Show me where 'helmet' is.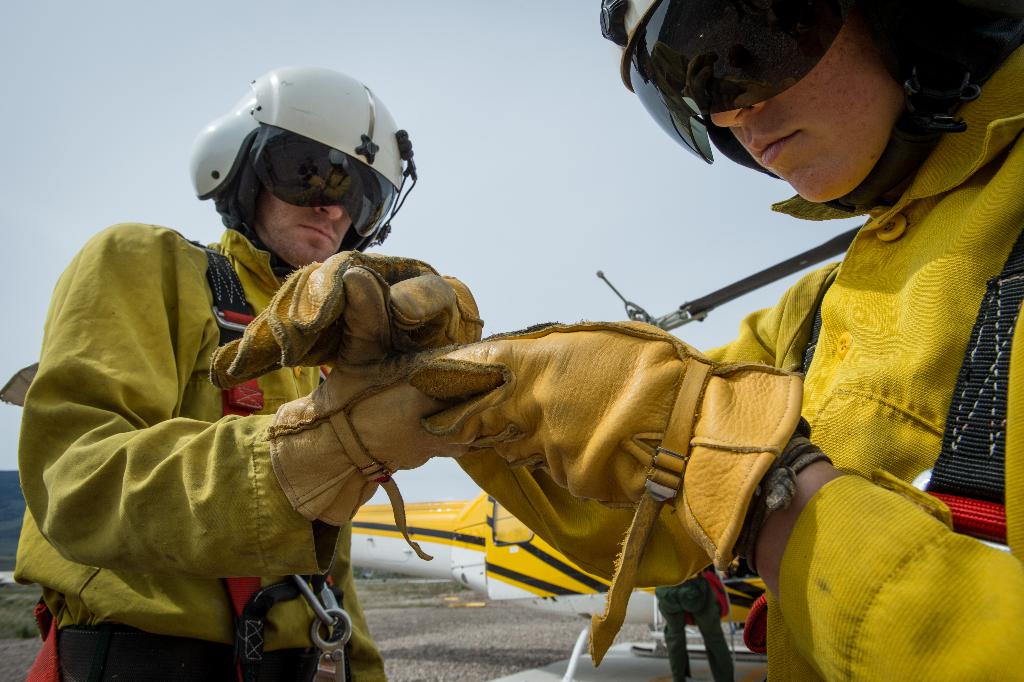
'helmet' is at <box>603,0,994,220</box>.
